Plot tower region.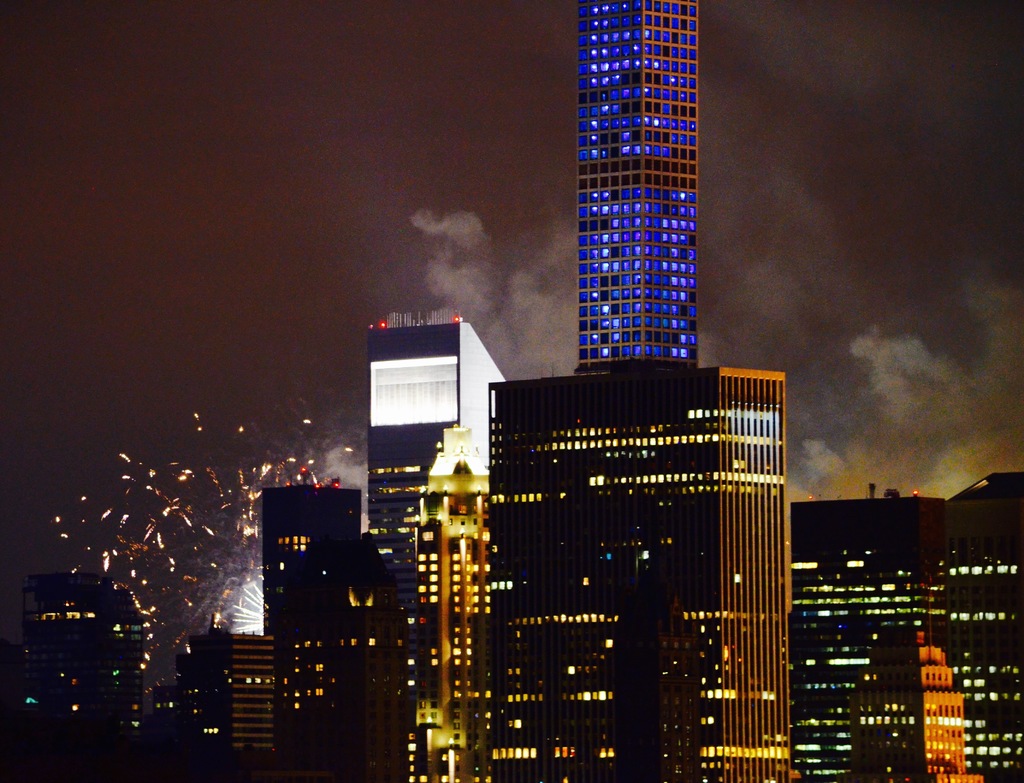
Plotted at [x1=492, y1=367, x2=797, y2=782].
